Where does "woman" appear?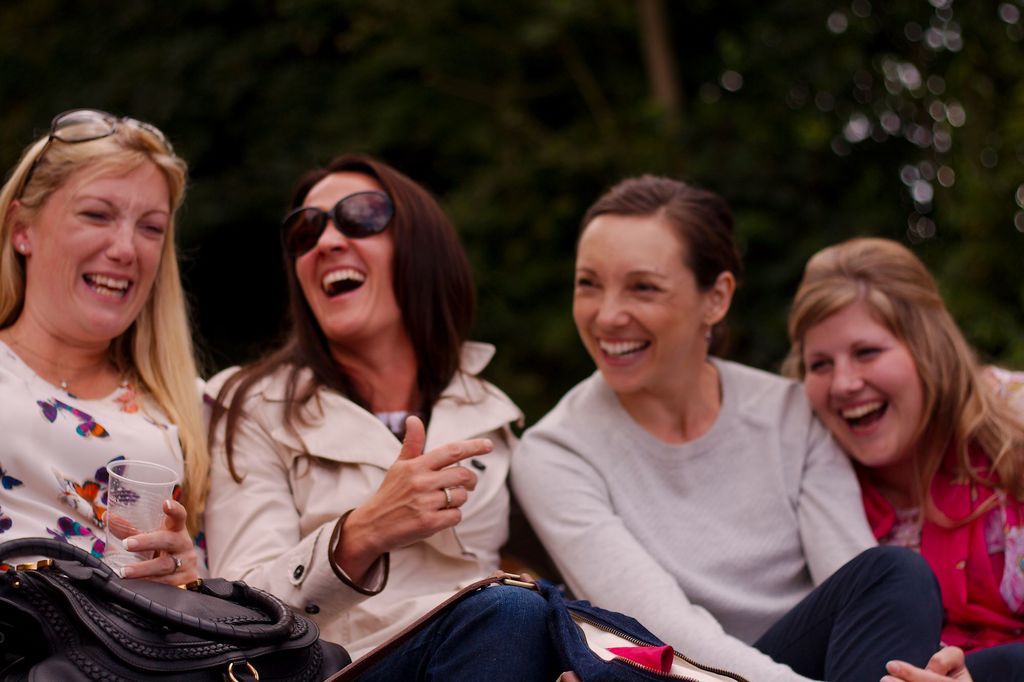
Appears at box=[511, 178, 977, 681].
